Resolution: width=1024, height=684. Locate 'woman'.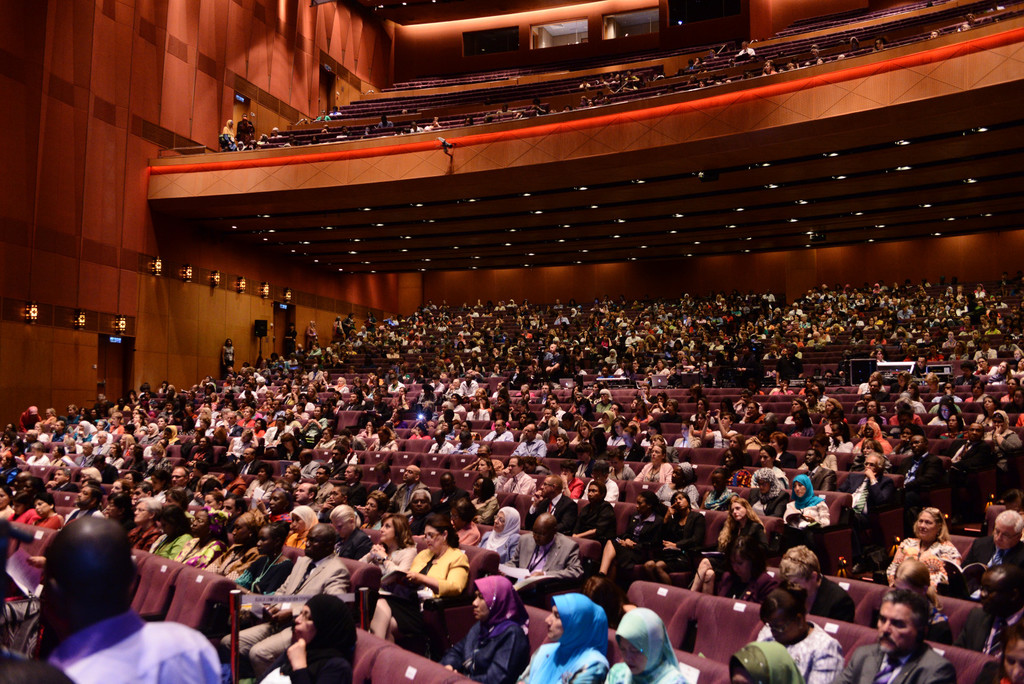
locate(605, 418, 626, 448).
